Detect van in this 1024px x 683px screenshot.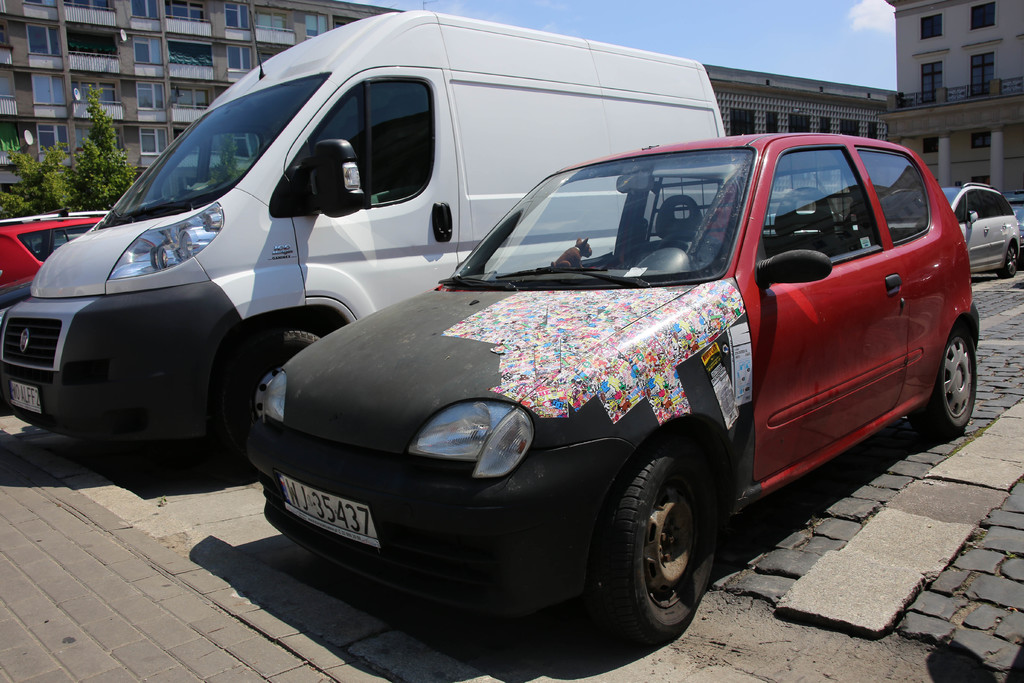
Detection: (left=0, top=0, right=736, bottom=473).
